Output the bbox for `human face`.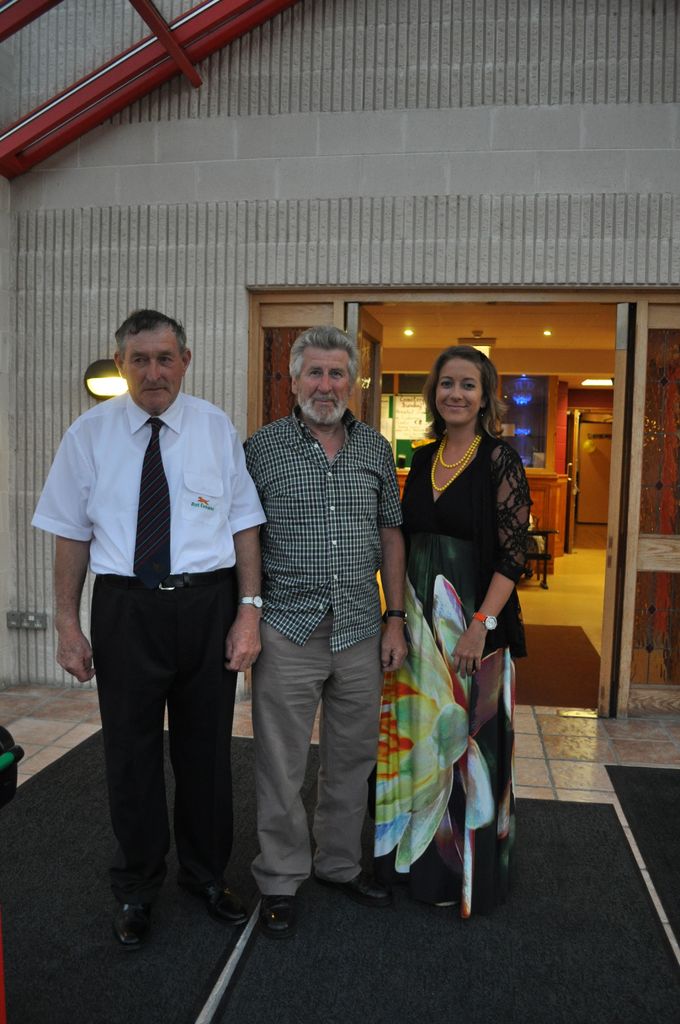
120, 324, 183, 408.
